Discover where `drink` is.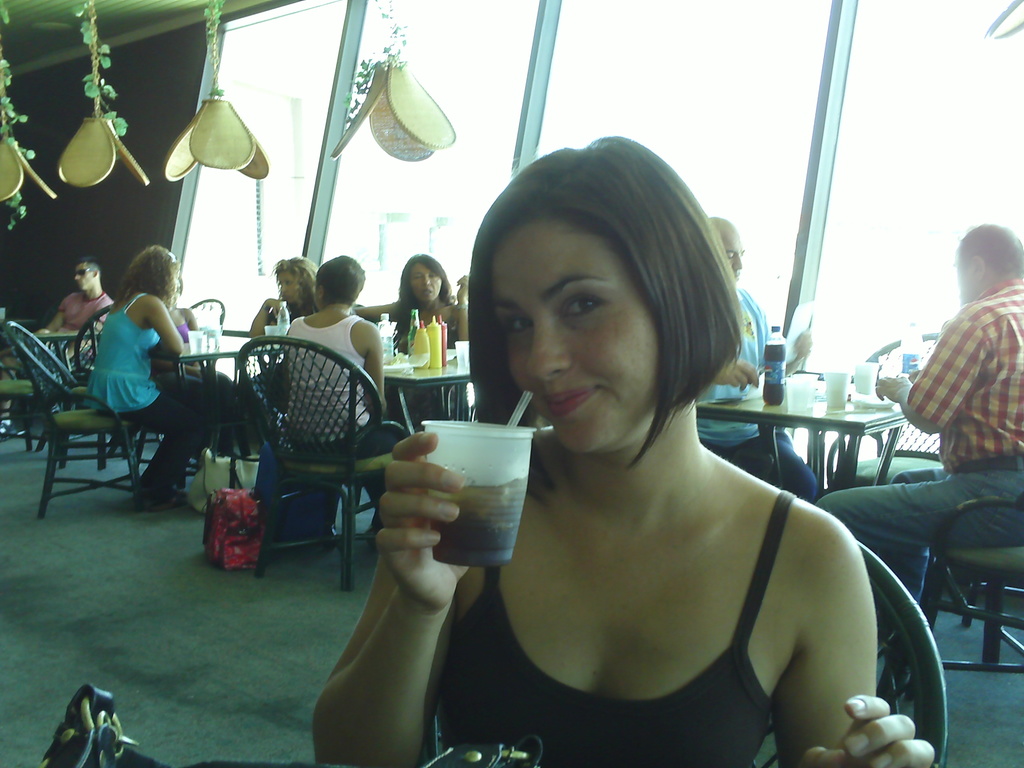
Discovered at bbox(426, 476, 526, 569).
